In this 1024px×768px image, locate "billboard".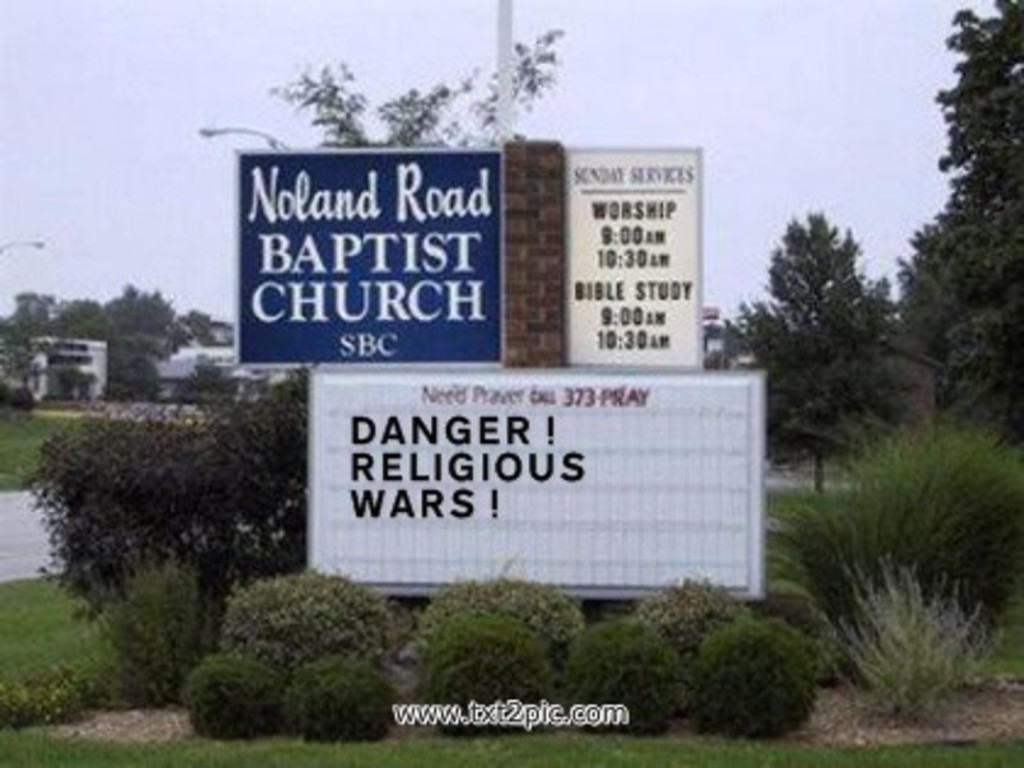
Bounding box: bbox=(302, 375, 780, 600).
